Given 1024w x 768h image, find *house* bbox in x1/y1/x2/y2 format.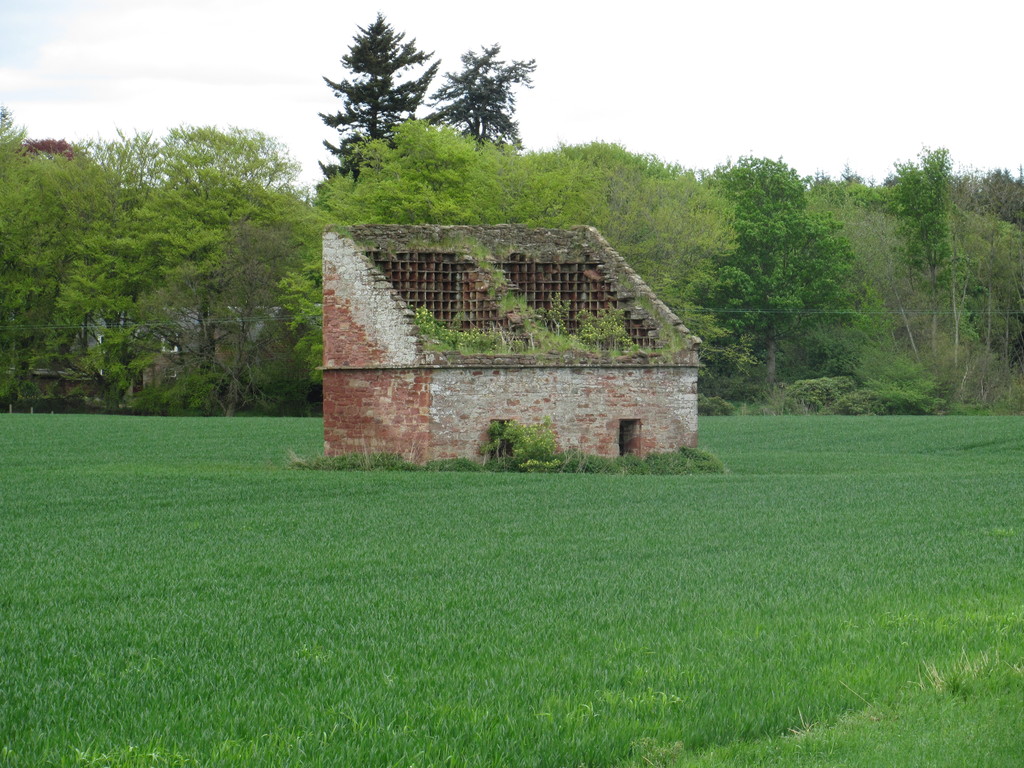
290/184/708/489.
